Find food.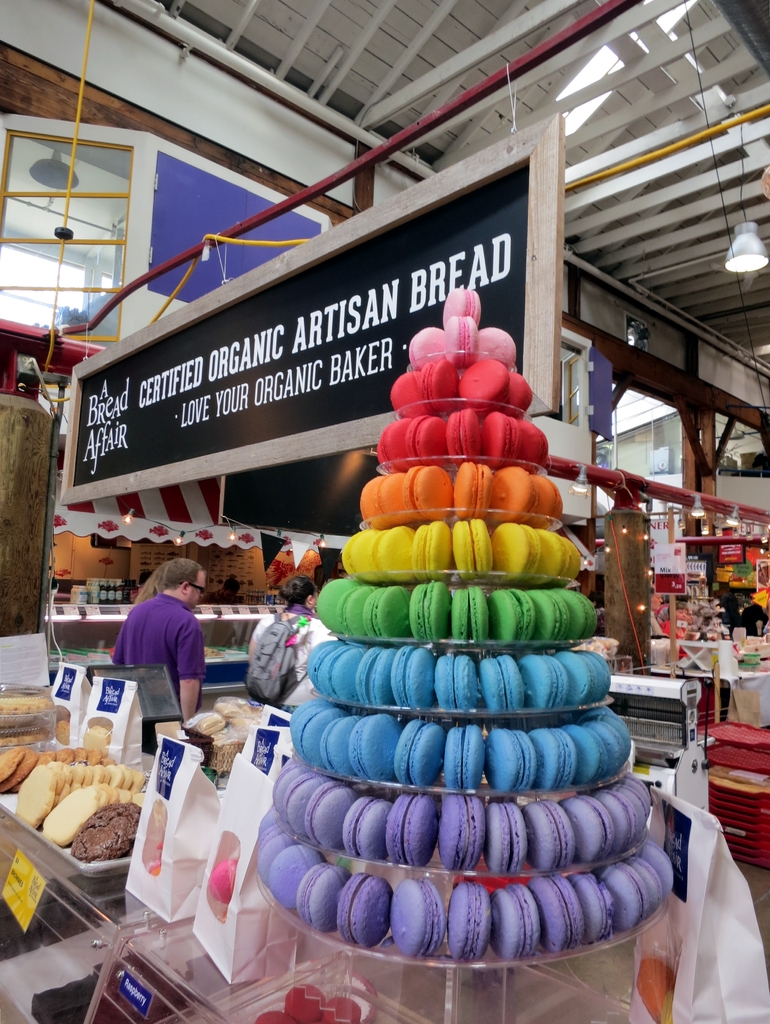
[x1=627, y1=776, x2=655, y2=811].
